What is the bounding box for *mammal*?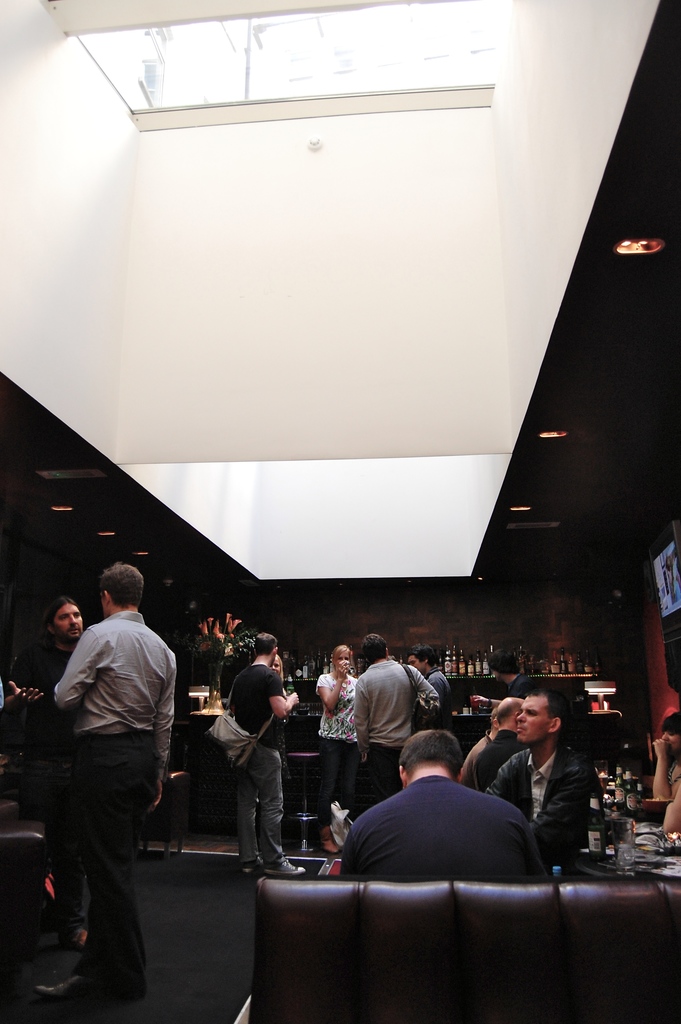
l=483, t=646, r=541, b=701.
